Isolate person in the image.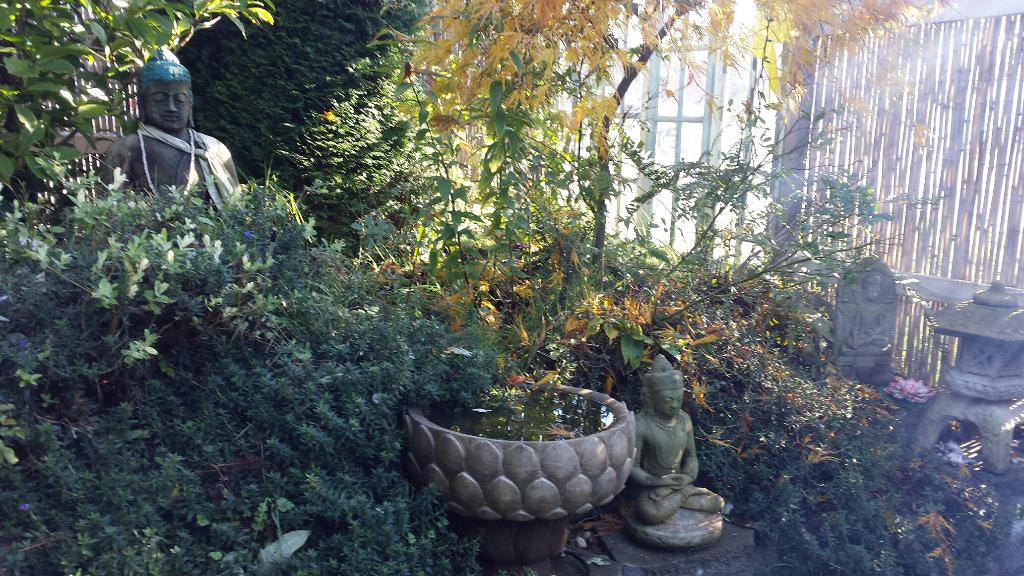
Isolated region: region(627, 354, 726, 520).
